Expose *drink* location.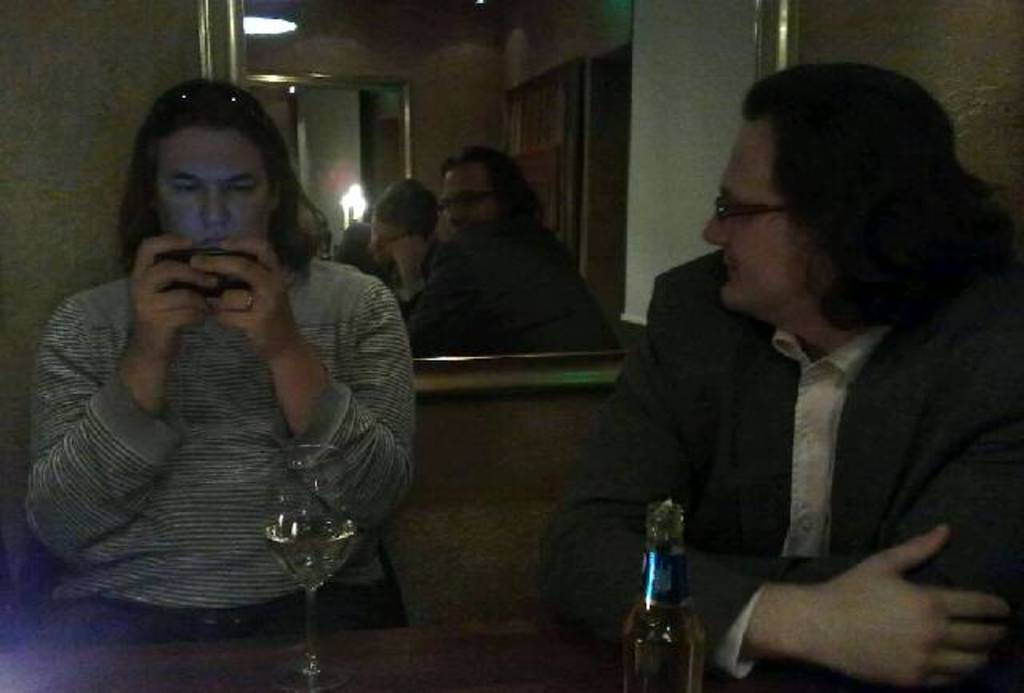
Exposed at bbox(621, 499, 710, 683).
